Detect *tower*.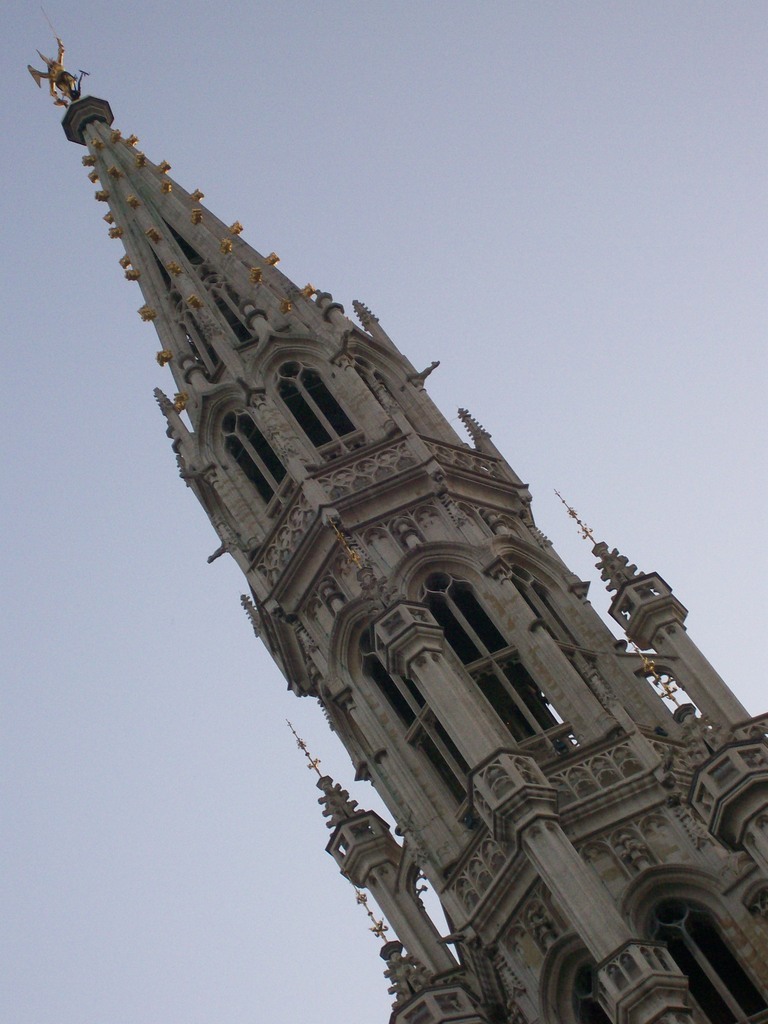
Detected at [left=25, top=35, right=767, bottom=1023].
